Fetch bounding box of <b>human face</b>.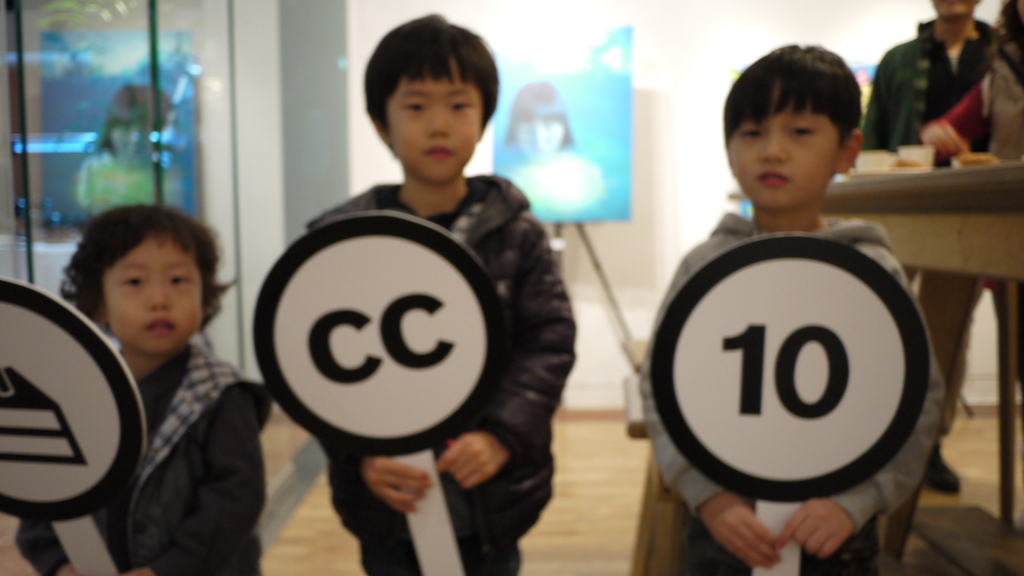
Bbox: l=727, t=93, r=838, b=208.
